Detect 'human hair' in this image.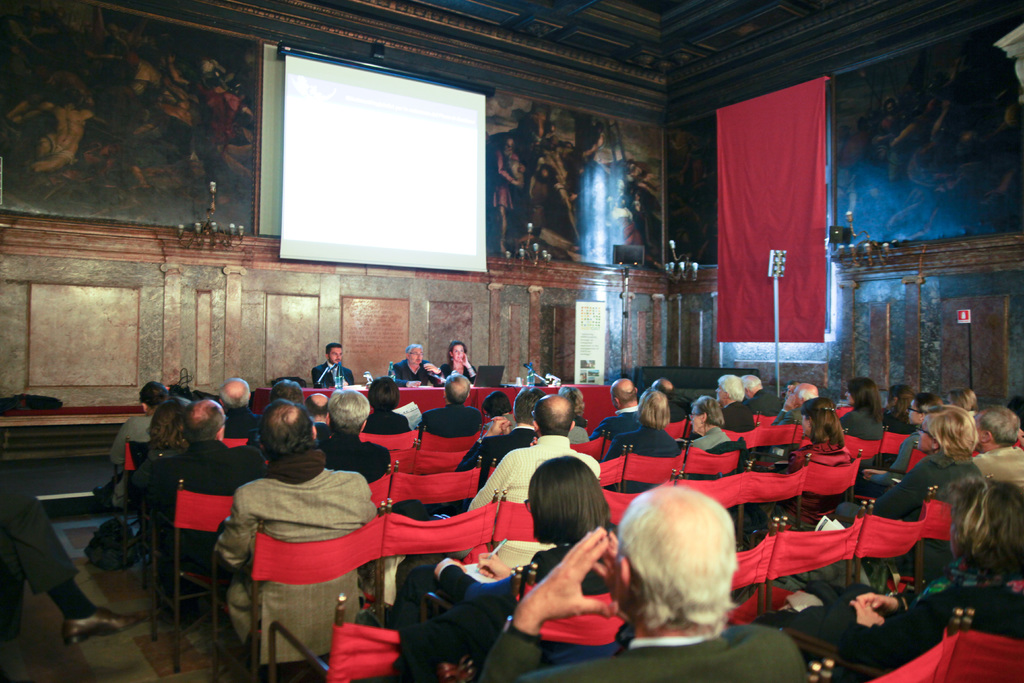
Detection: bbox=[980, 405, 1022, 446].
